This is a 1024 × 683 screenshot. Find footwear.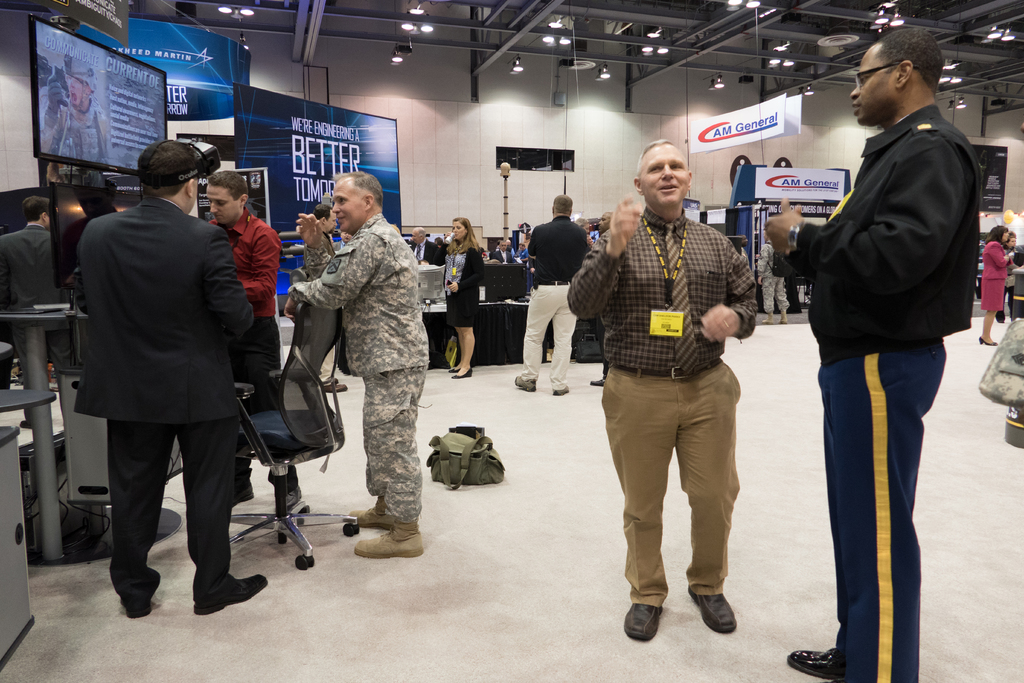
Bounding box: bbox=[552, 383, 570, 396].
